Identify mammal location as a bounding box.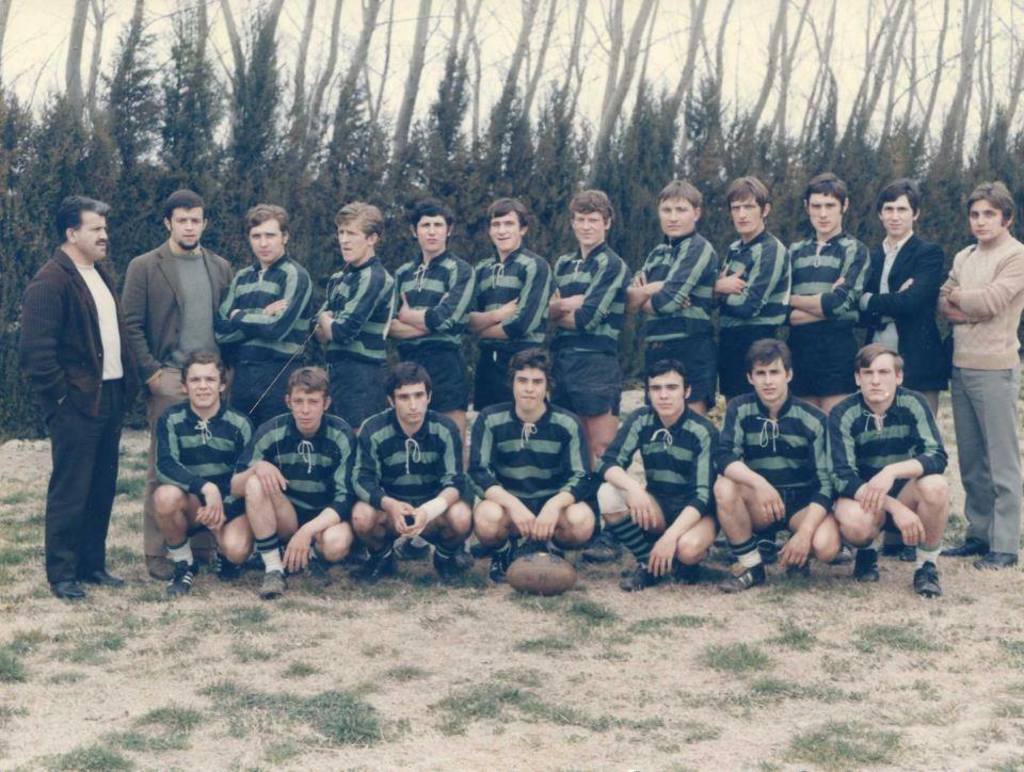
{"x1": 117, "y1": 190, "x2": 236, "y2": 577}.
